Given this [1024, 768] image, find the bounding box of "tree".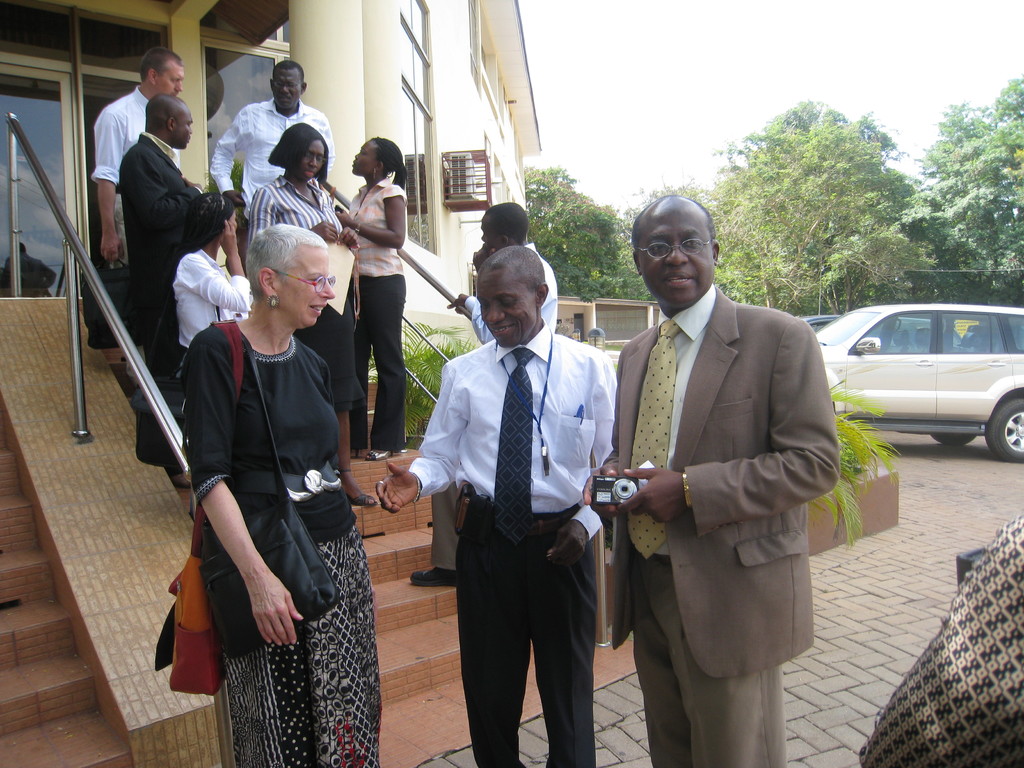
703,88,918,324.
